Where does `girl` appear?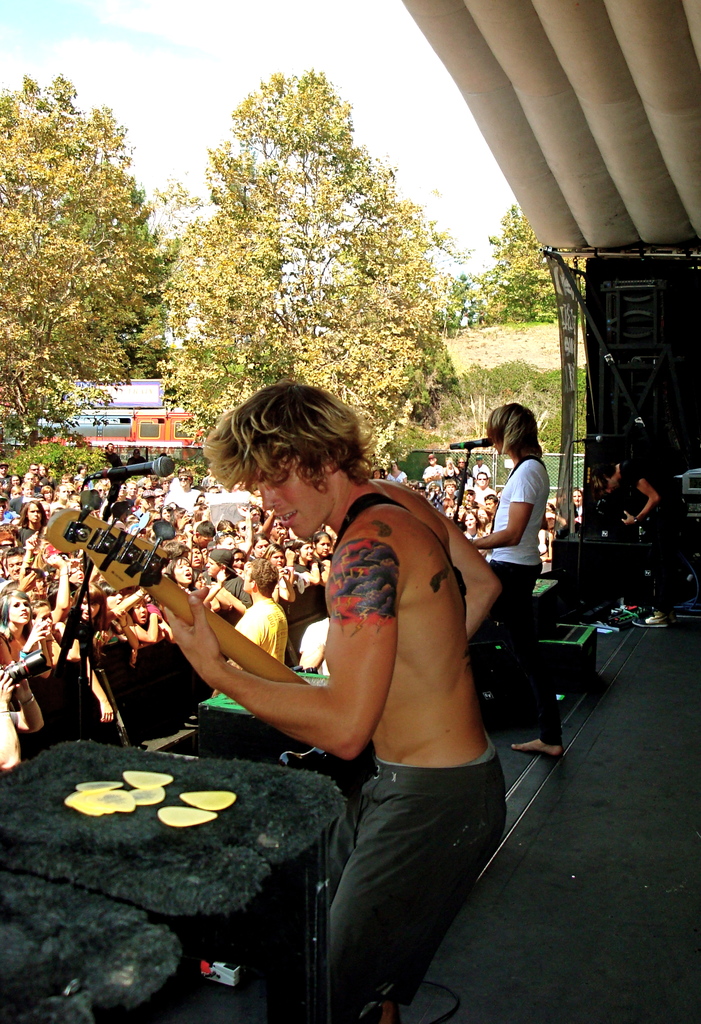
Appears at 0, 590, 52, 707.
